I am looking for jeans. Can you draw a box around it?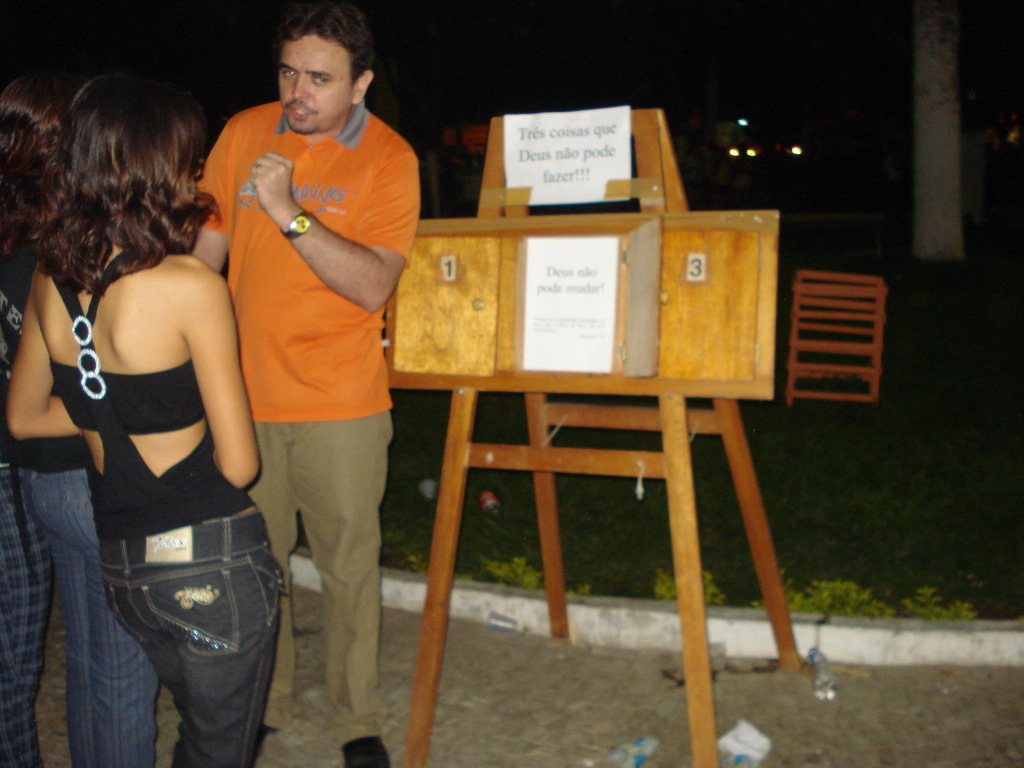
Sure, the bounding box is bbox(18, 465, 164, 767).
